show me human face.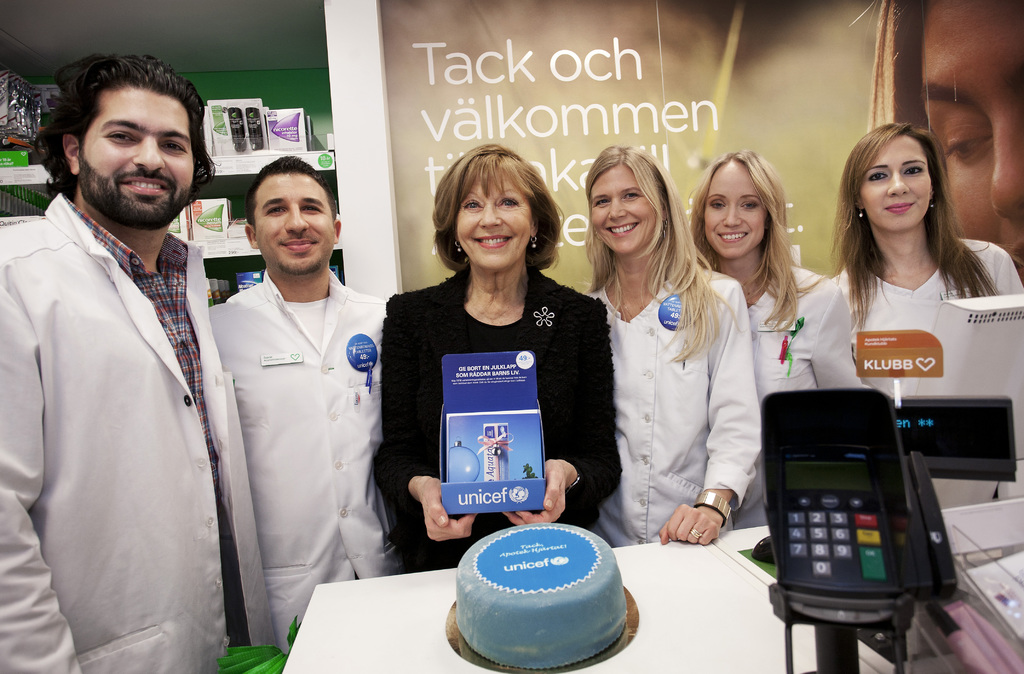
human face is here: box=[456, 182, 540, 265].
